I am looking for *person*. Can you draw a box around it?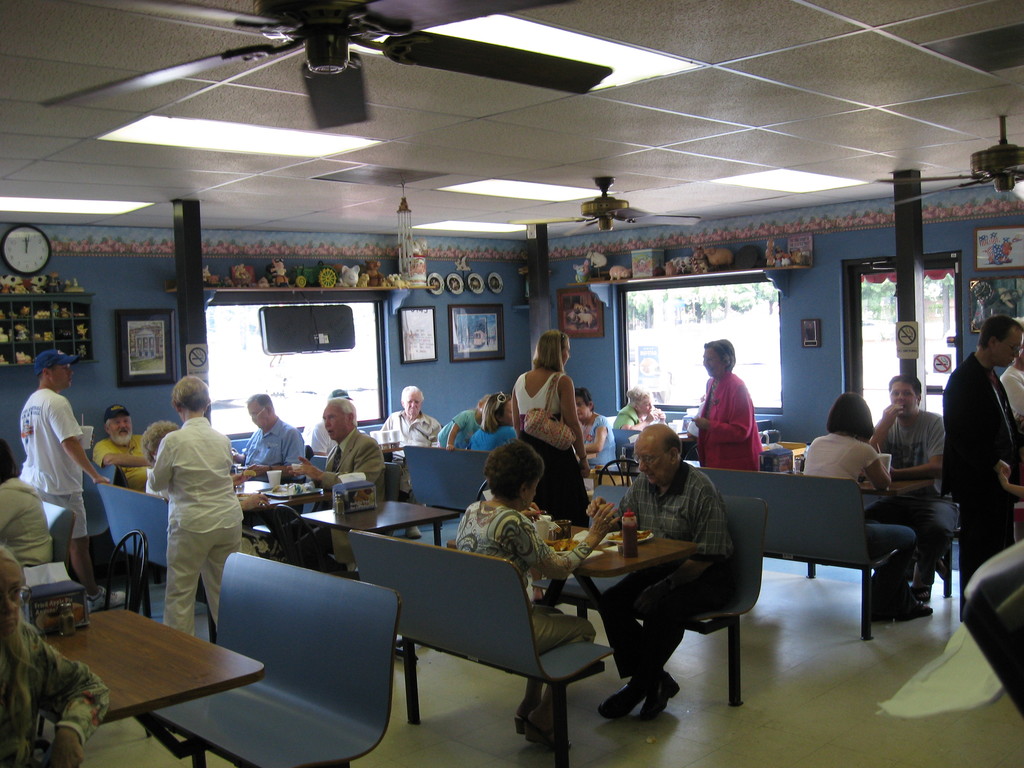
Sure, the bounding box is [x1=590, y1=419, x2=740, y2=723].
